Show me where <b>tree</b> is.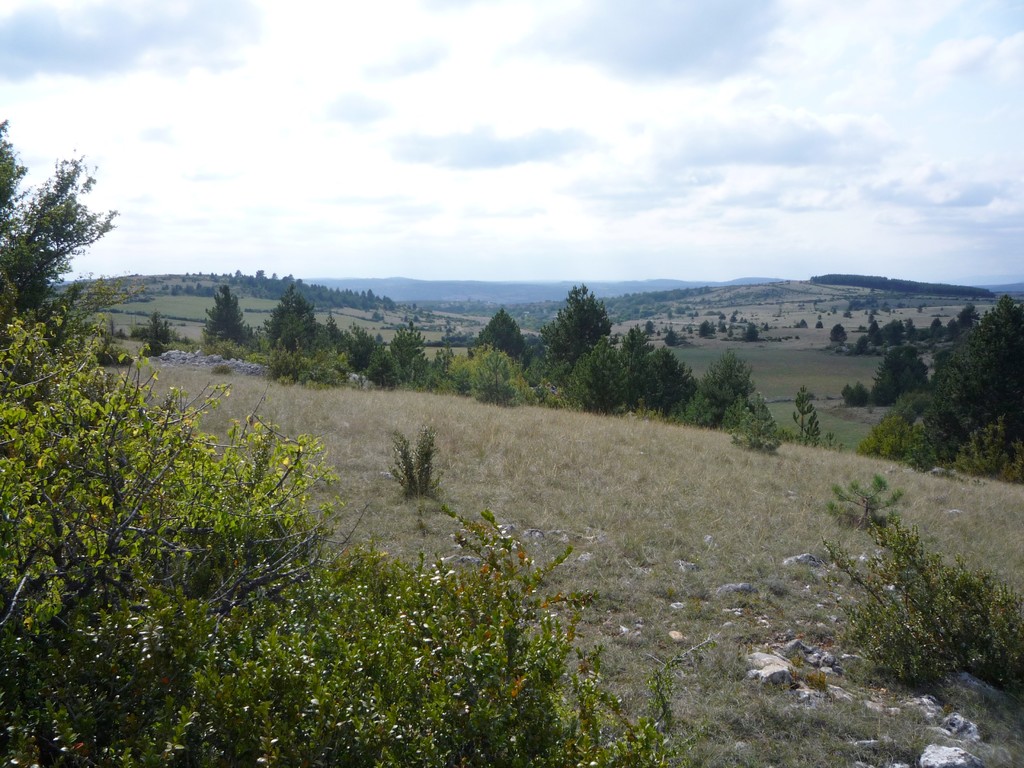
<b>tree</b> is at 435, 330, 479, 348.
